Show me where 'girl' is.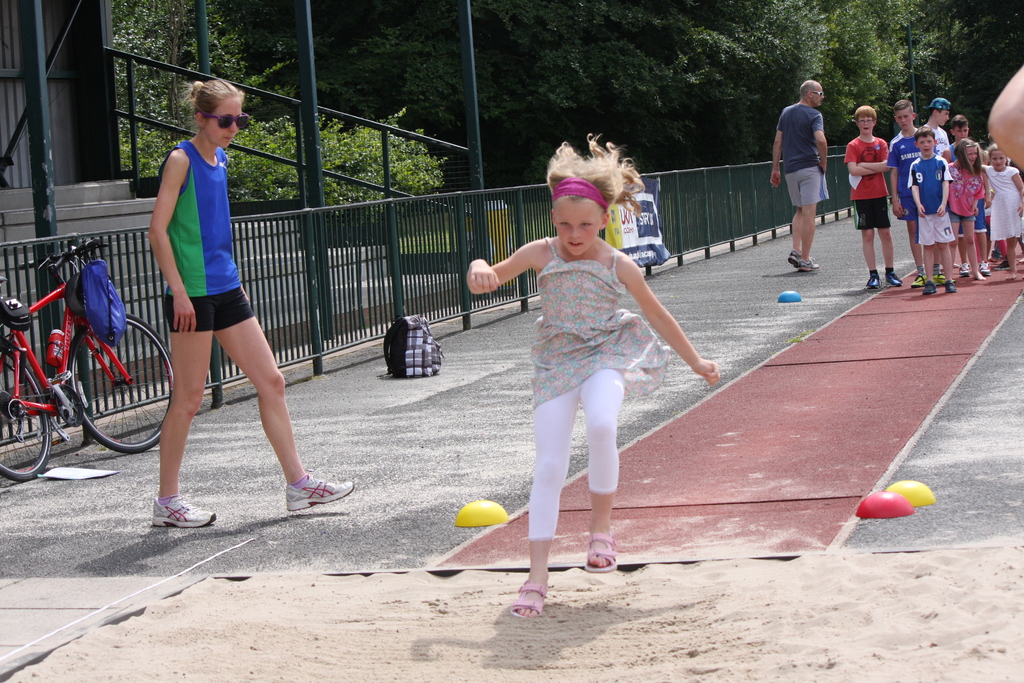
'girl' is at bbox(979, 142, 1023, 277).
